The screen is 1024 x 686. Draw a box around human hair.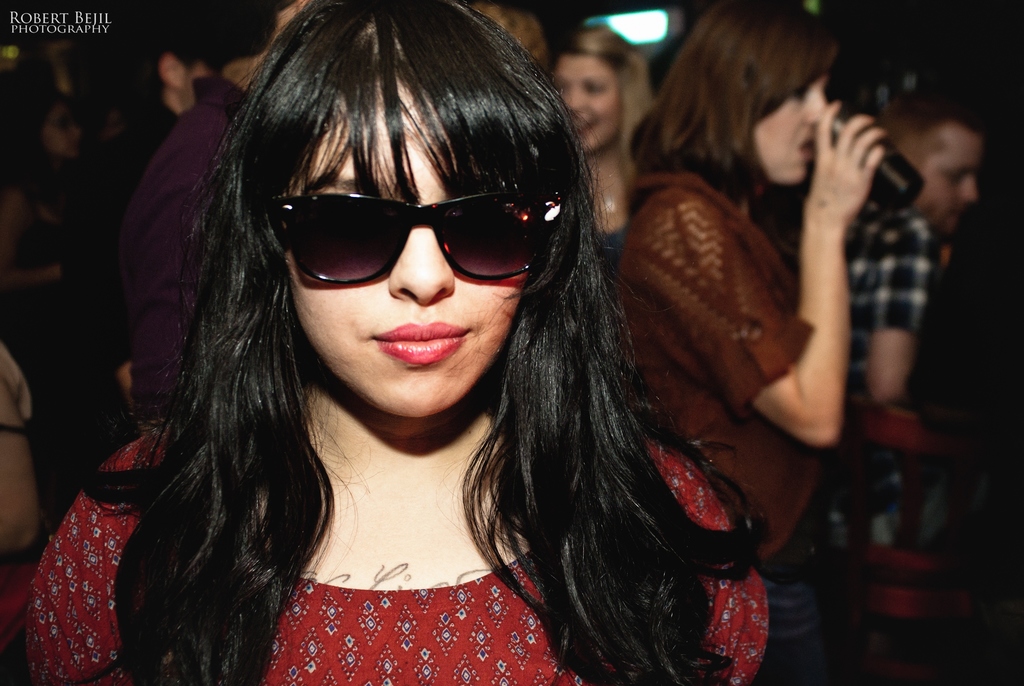
detection(645, 0, 841, 163).
